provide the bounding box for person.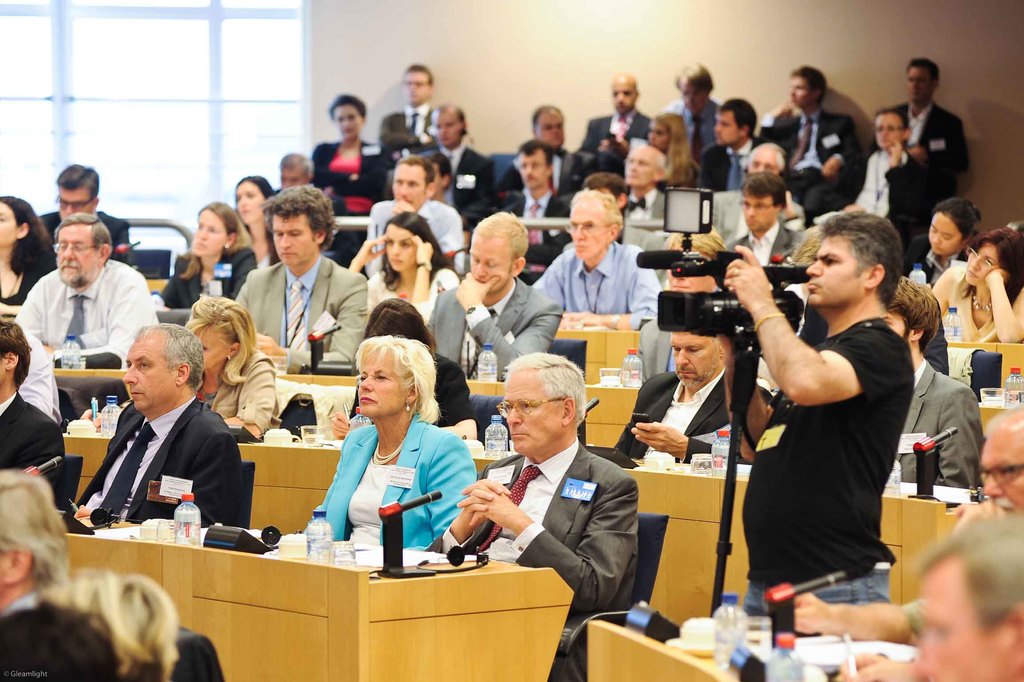
x1=163, y1=202, x2=255, y2=309.
